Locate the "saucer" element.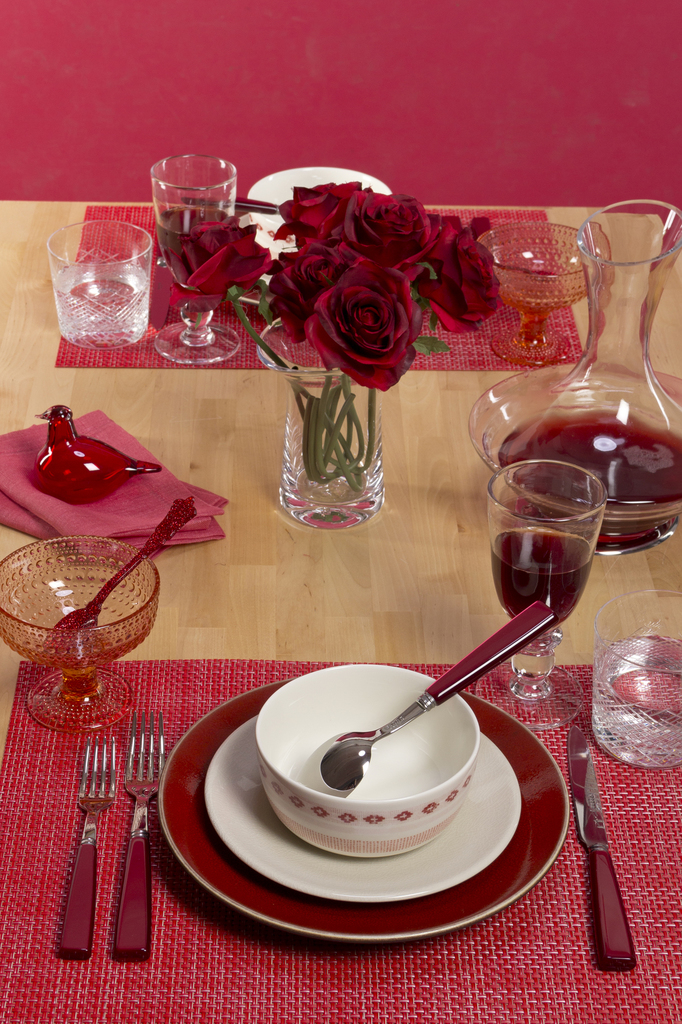
Element bbox: (x1=200, y1=721, x2=526, y2=903).
